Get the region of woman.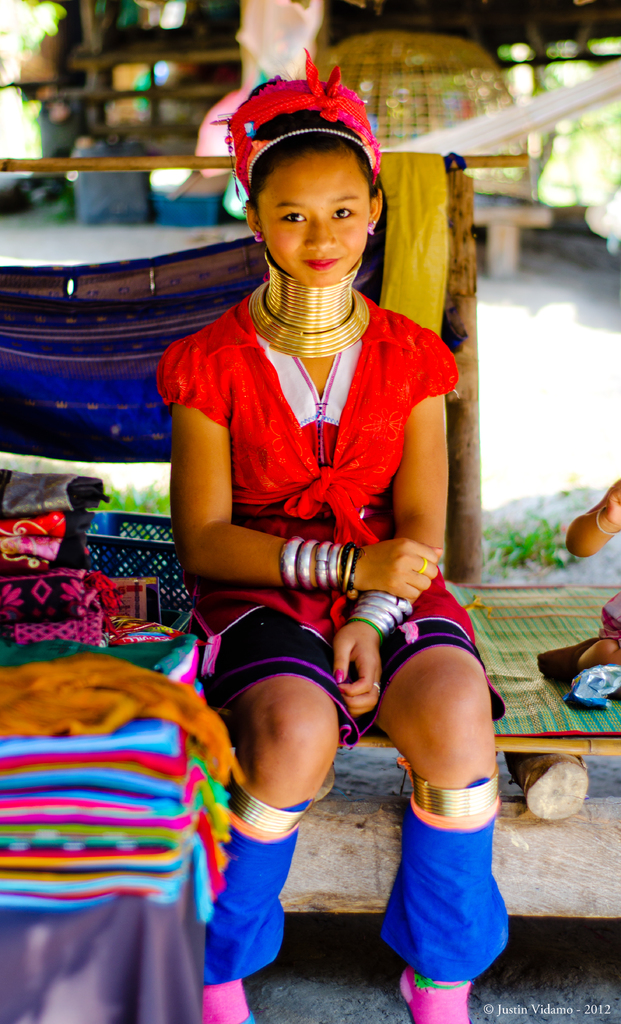
region(142, 161, 488, 996).
